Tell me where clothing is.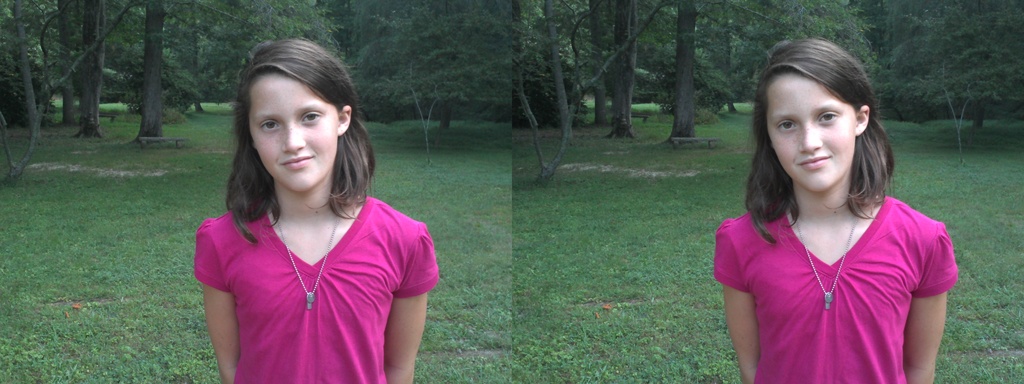
clothing is at 737/170/947/363.
